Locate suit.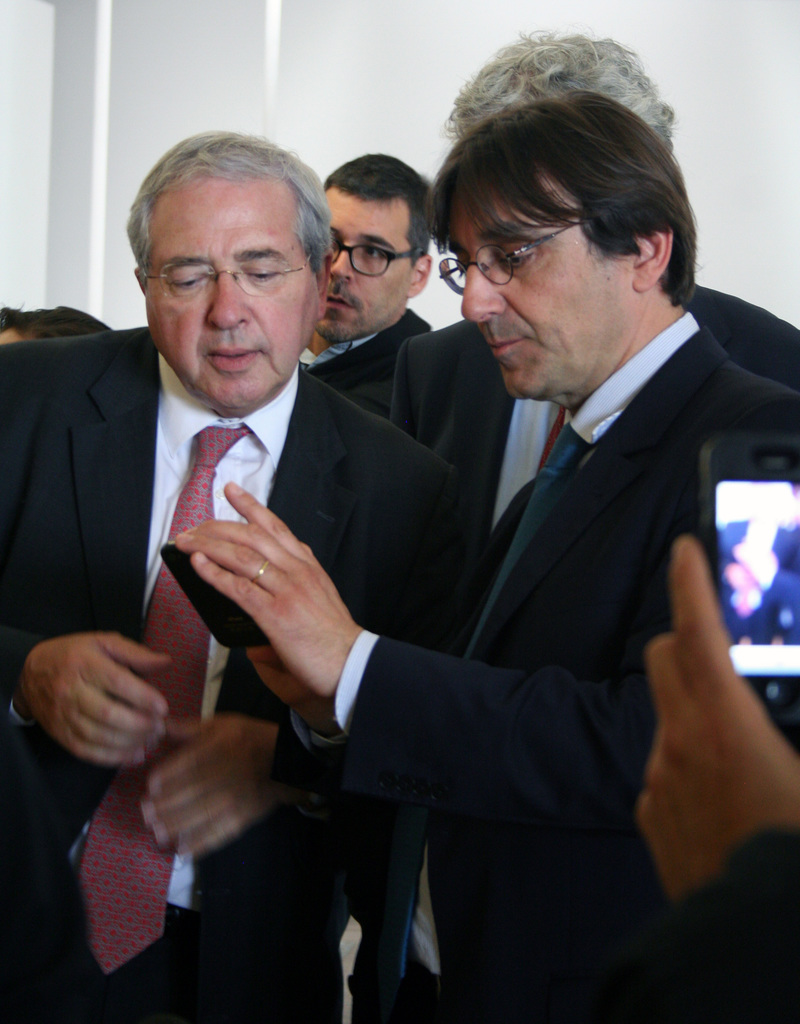
Bounding box: [0, 317, 461, 1023].
